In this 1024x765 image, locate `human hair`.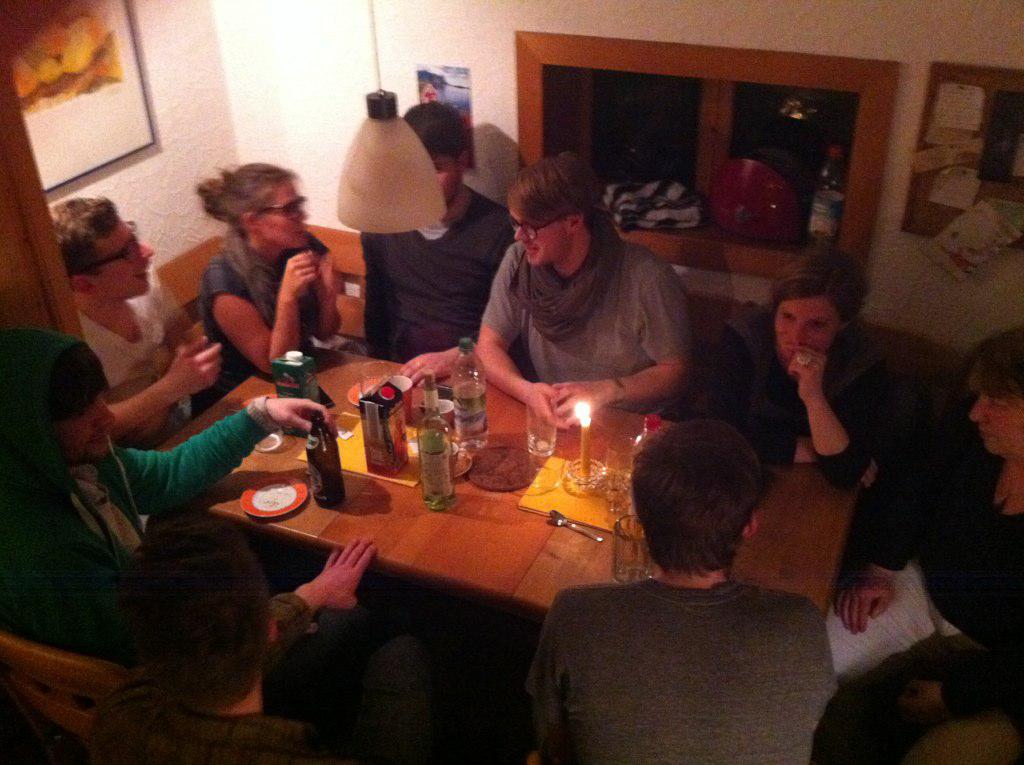
Bounding box: BBox(632, 415, 773, 600).
